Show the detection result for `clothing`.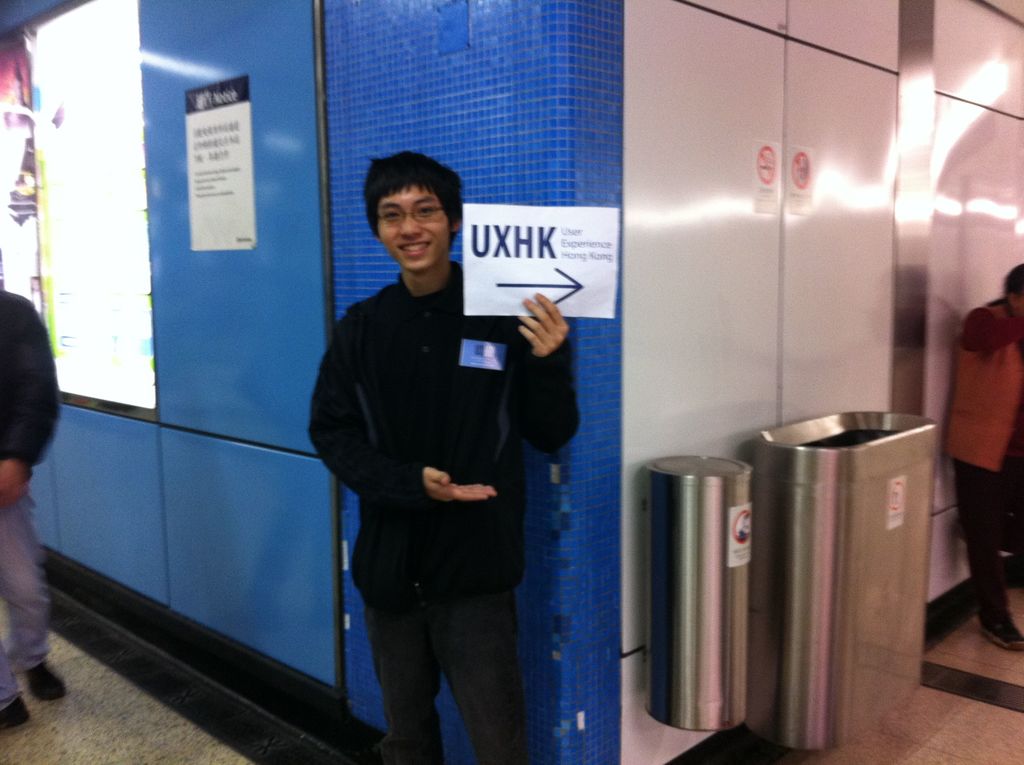
region(947, 302, 1023, 632).
